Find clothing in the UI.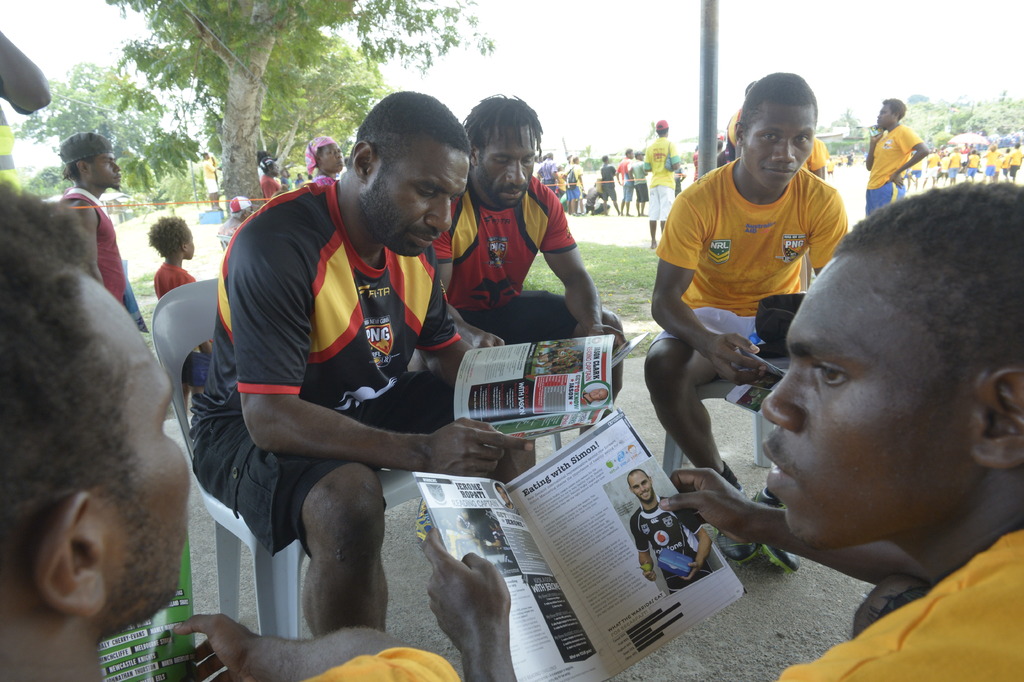
UI element at 563:164:582:206.
